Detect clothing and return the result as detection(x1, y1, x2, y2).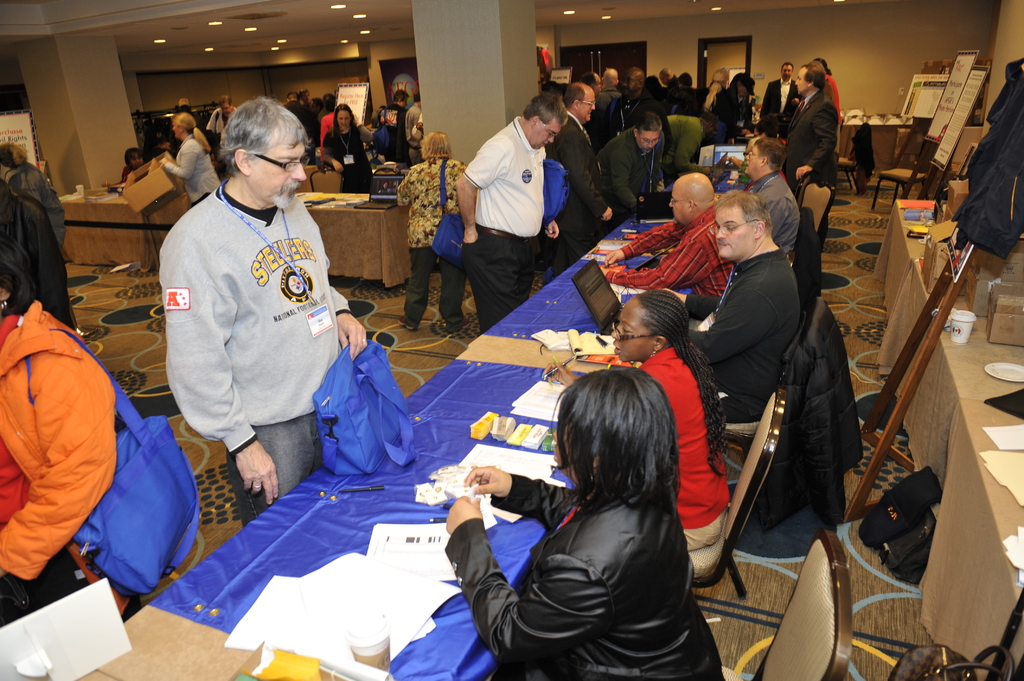
detection(165, 136, 221, 206).
